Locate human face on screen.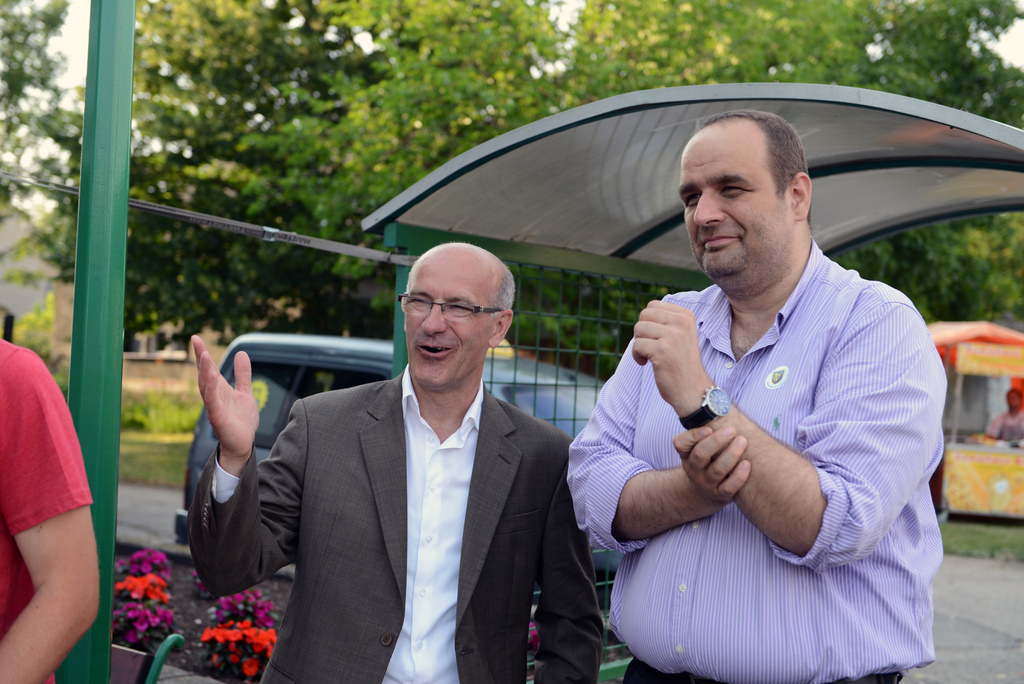
On screen at crop(680, 148, 788, 278).
